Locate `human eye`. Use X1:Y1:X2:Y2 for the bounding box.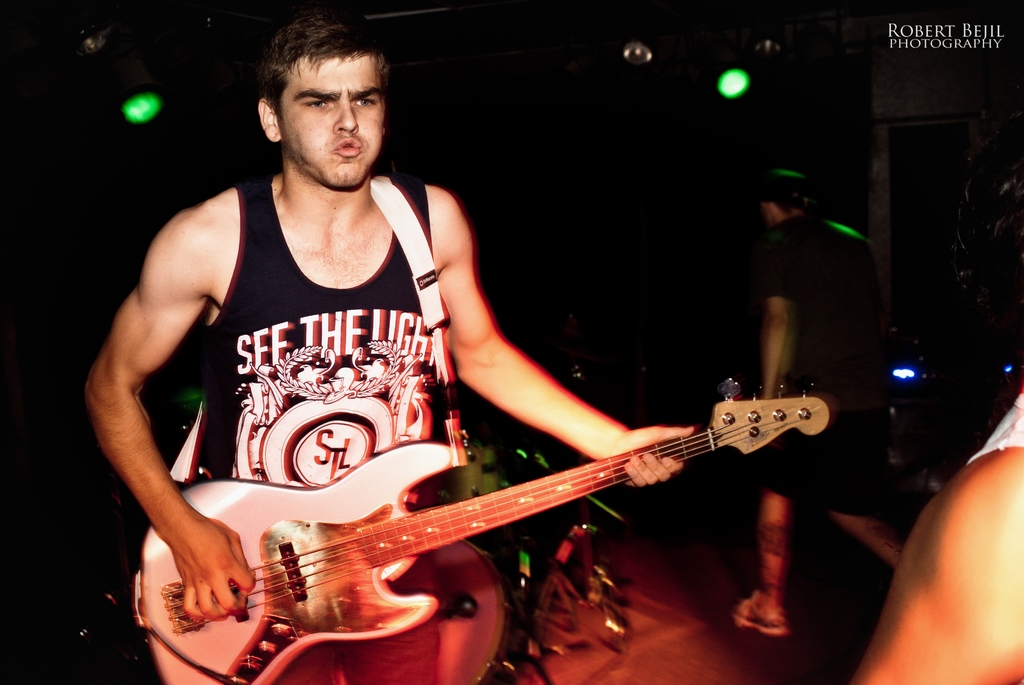
352:93:378:109.
